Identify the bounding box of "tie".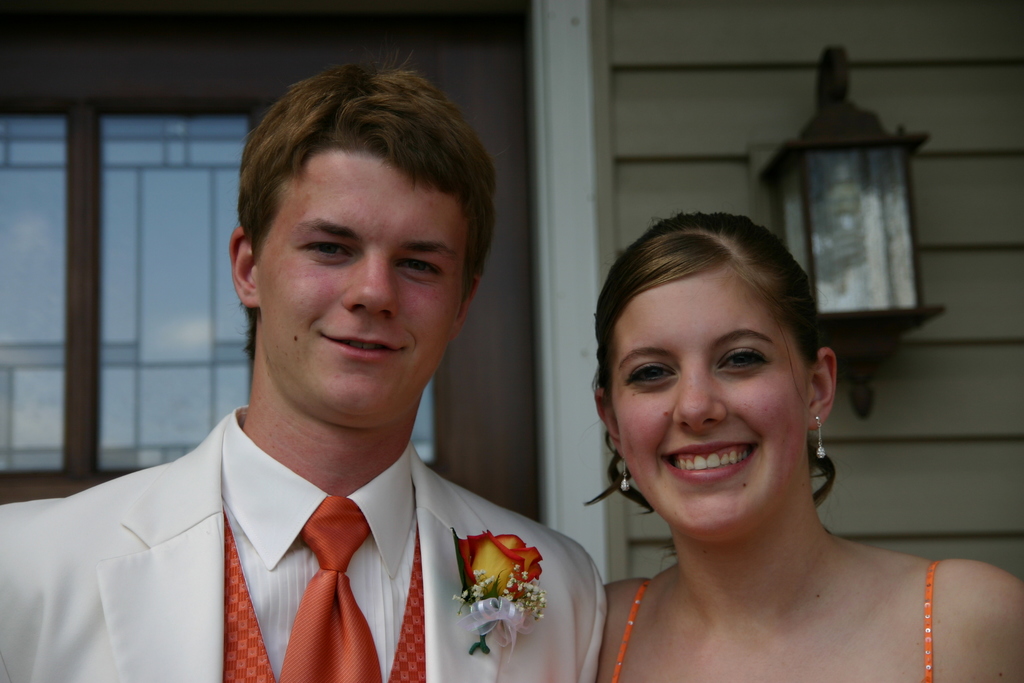
278, 495, 383, 682.
